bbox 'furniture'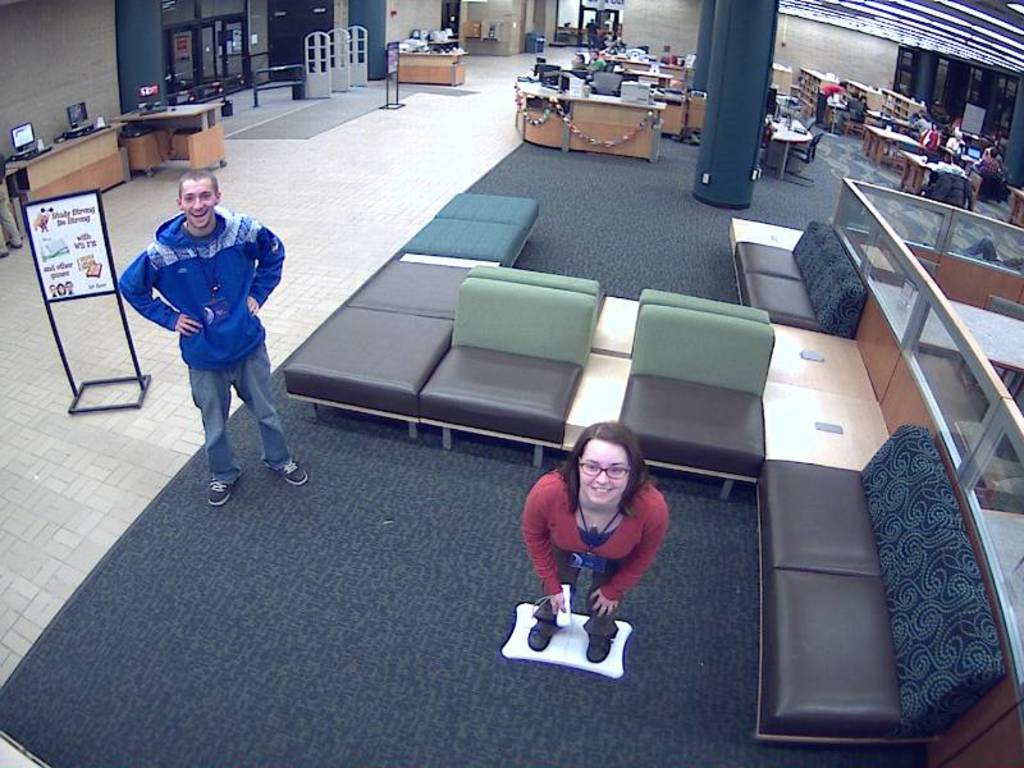
(884, 88, 918, 116)
